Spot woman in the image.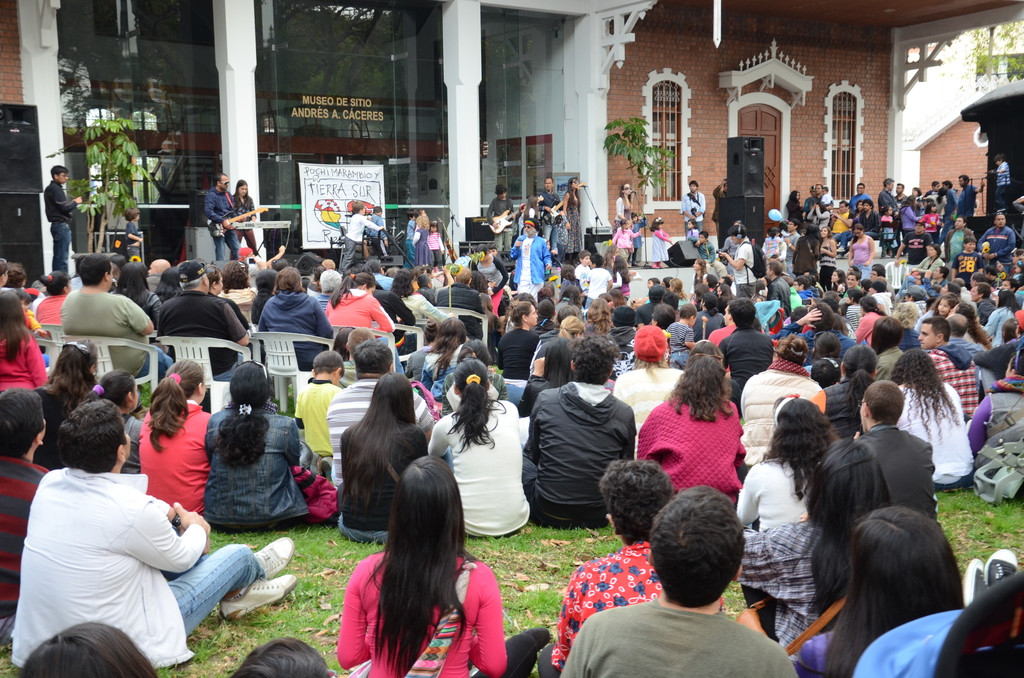
woman found at box=[785, 190, 804, 230].
